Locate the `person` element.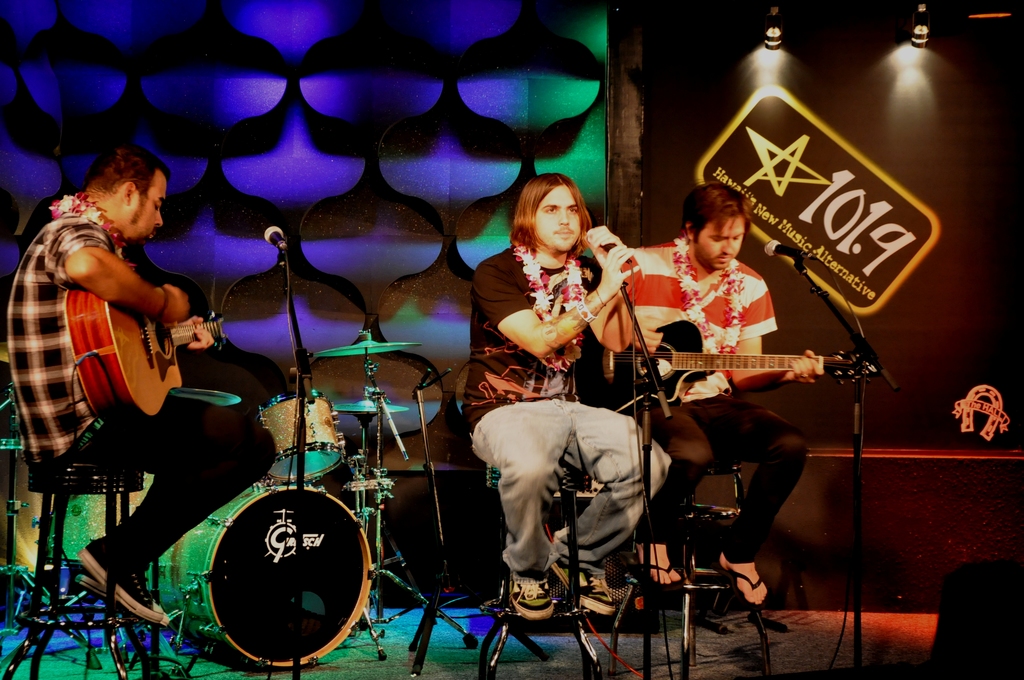
Element bbox: select_region(455, 175, 670, 620).
